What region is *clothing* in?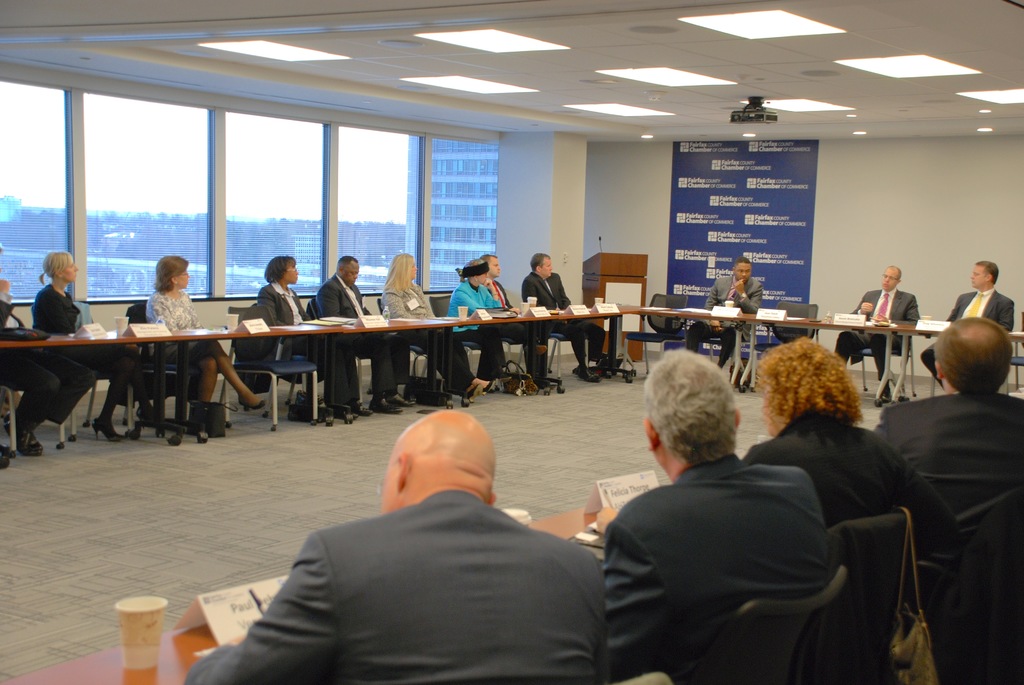
(left=187, top=486, right=612, bottom=684).
